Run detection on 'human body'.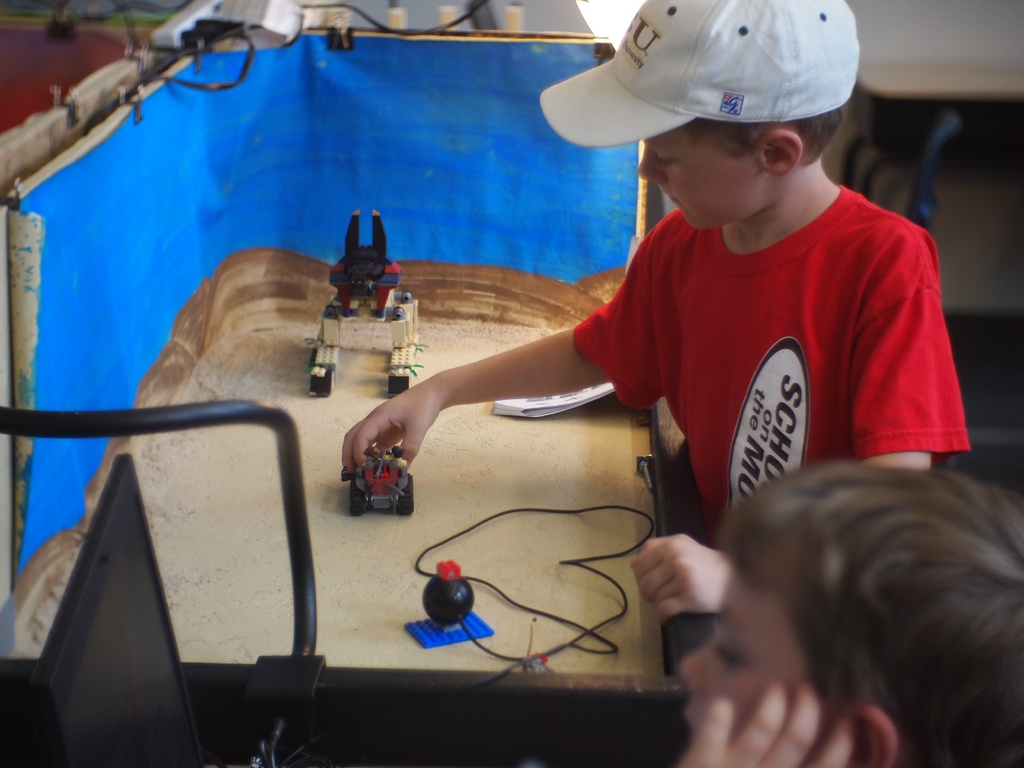
Result: 675:678:883:767.
